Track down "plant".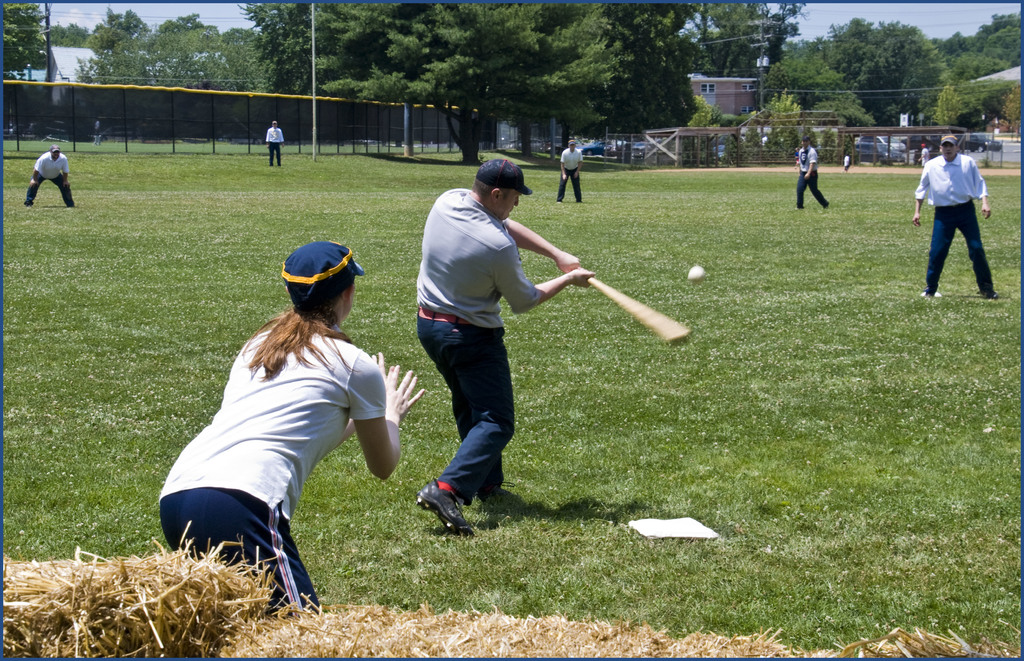
Tracked to <region>919, 74, 984, 136</region>.
